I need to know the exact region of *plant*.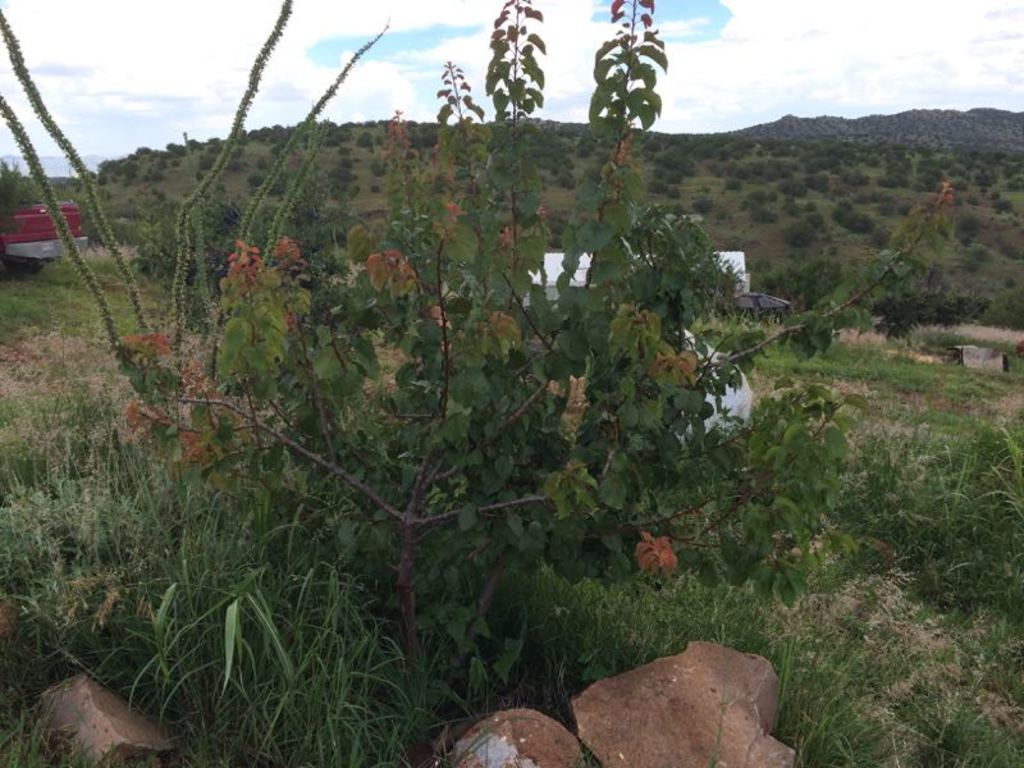
Region: bbox=[769, 146, 783, 157].
